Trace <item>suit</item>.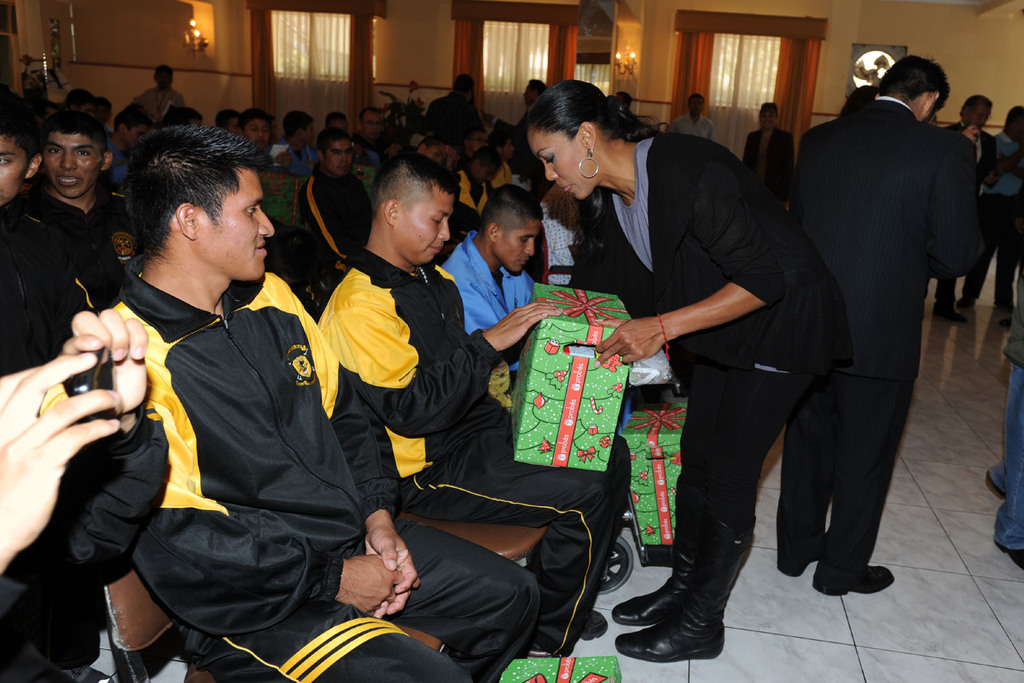
Traced to box(940, 122, 1002, 310).
